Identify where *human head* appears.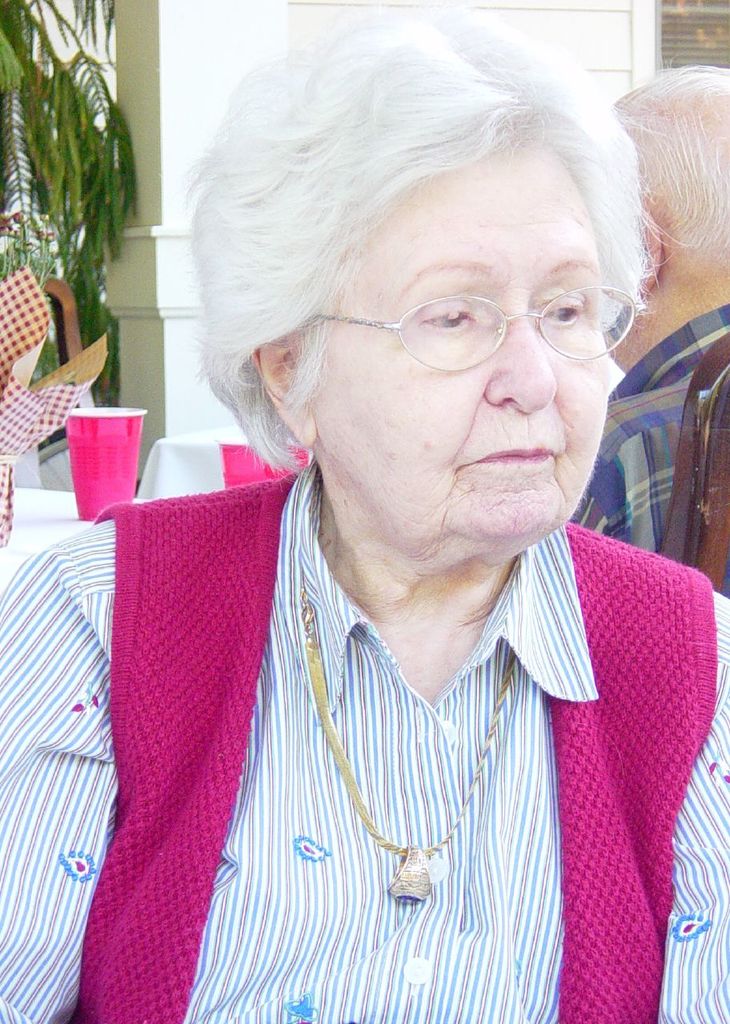
Appears at select_region(608, 62, 729, 371).
